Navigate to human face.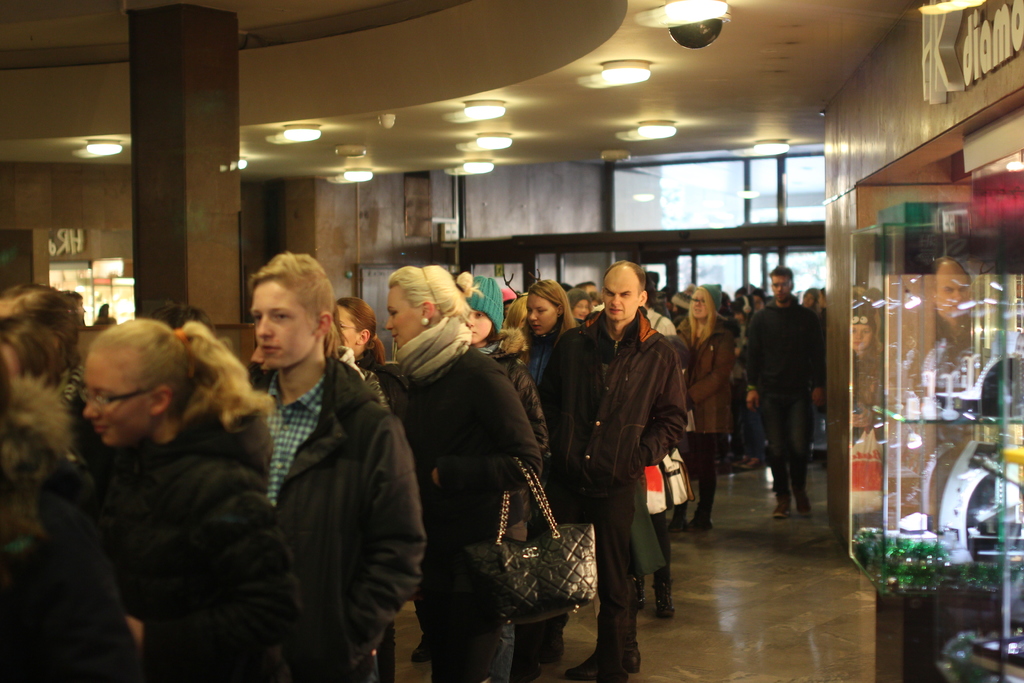
Navigation target: [x1=527, y1=299, x2=552, y2=331].
